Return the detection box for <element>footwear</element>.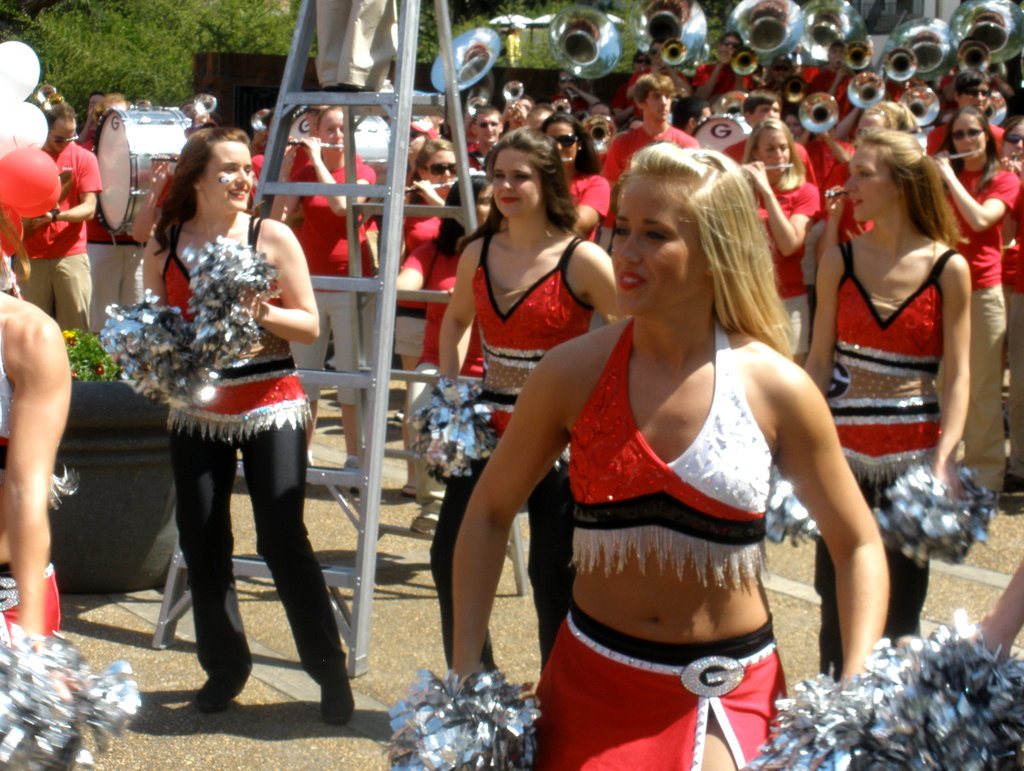
<box>393,406,403,420</box>.
